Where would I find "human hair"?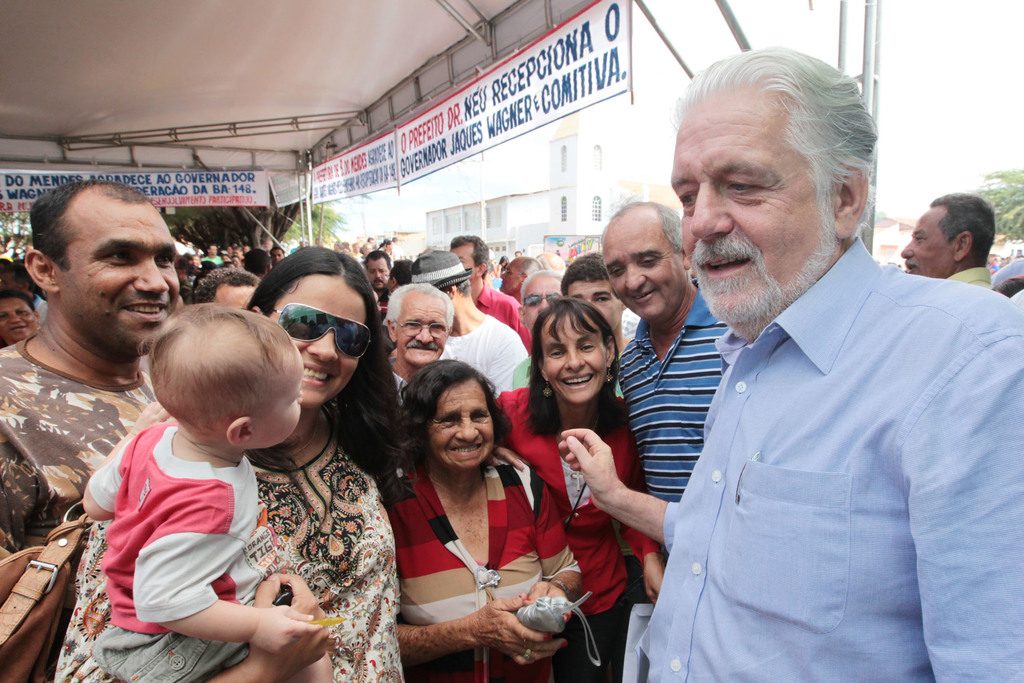
At (244,243,403,481).
